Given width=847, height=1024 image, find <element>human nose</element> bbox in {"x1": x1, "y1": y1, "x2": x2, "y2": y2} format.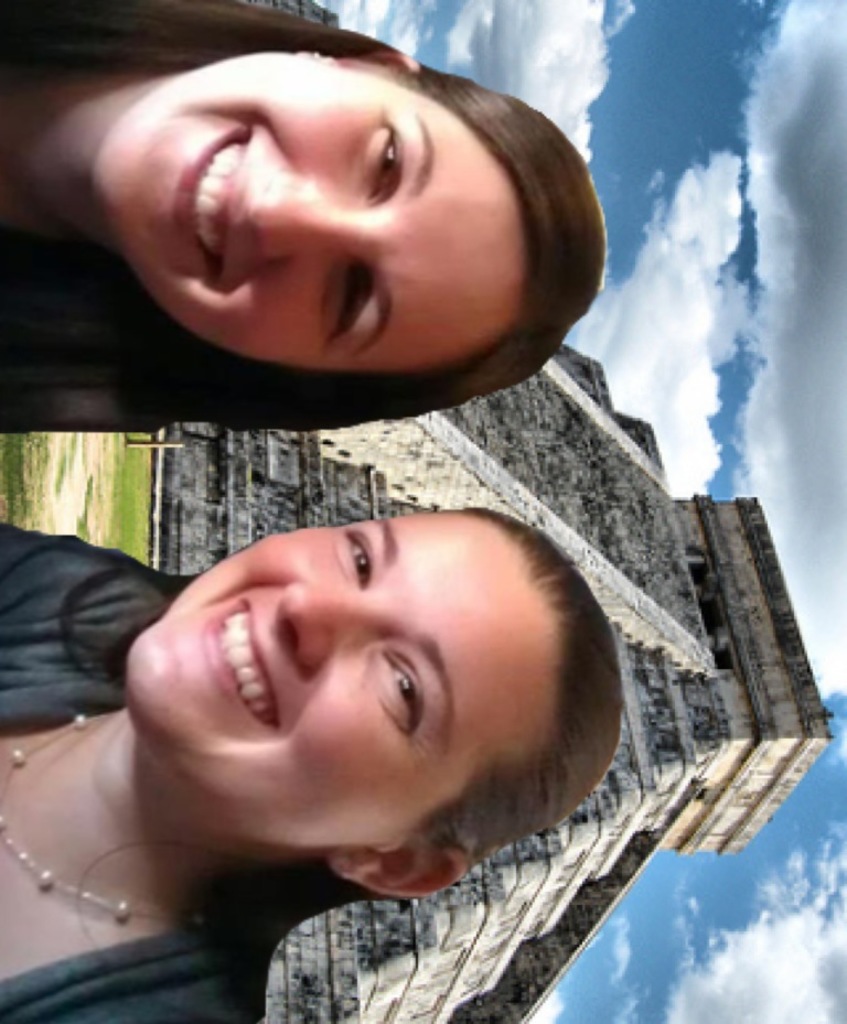
{"x1": 275, "y1": 582, "x2": 378, "y2": 668}.
